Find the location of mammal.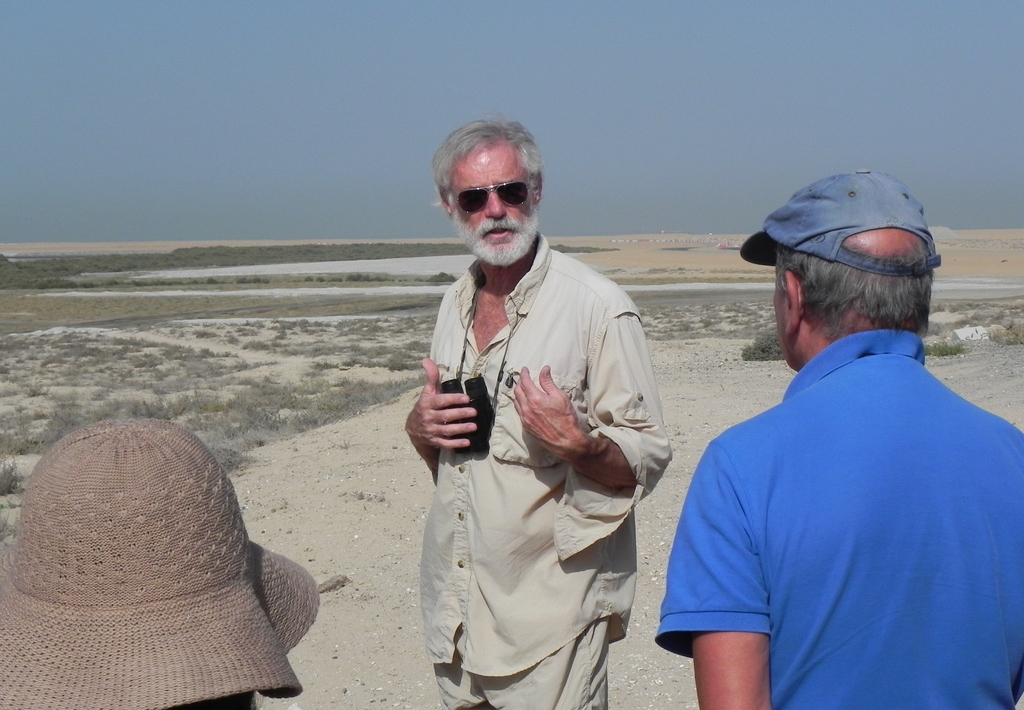
Location: rect(653, 163, 1023, 709).
